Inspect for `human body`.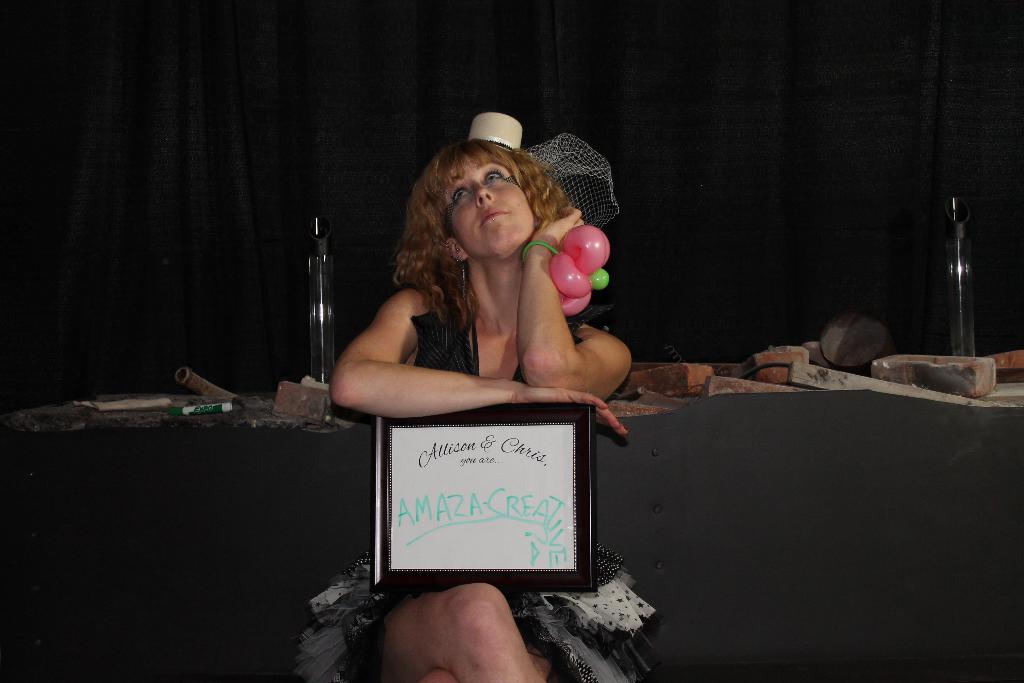
Inspection: box(332, 151, 650, 617).
